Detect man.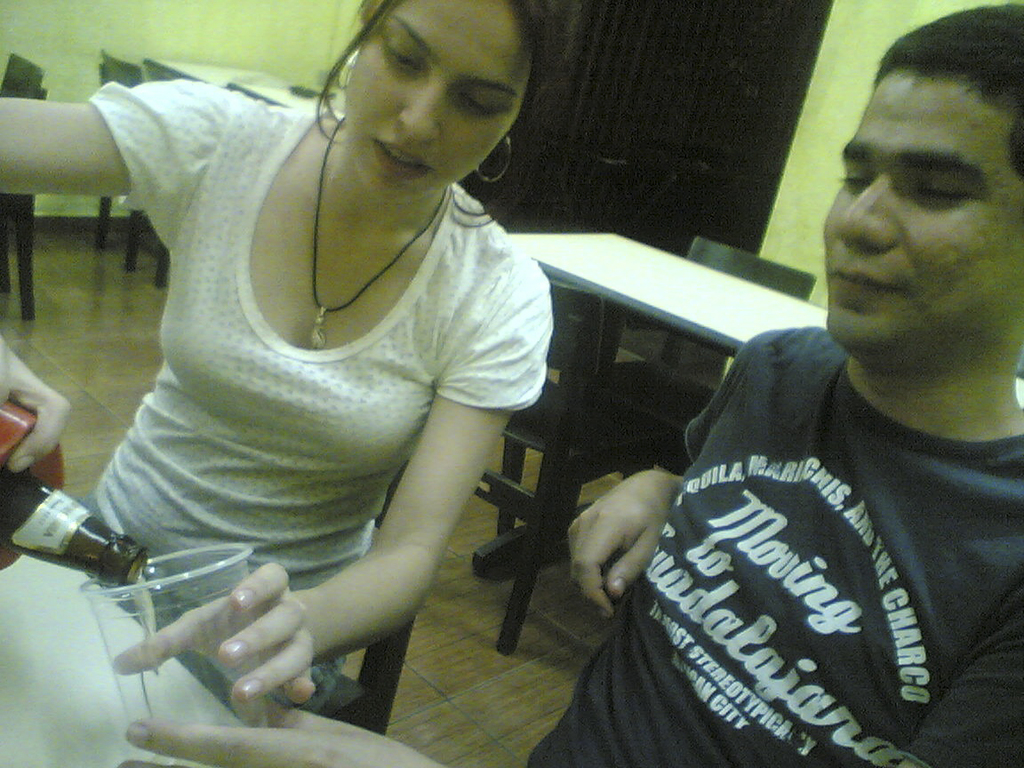
Detected at region(547, 79, 1023, 767).
